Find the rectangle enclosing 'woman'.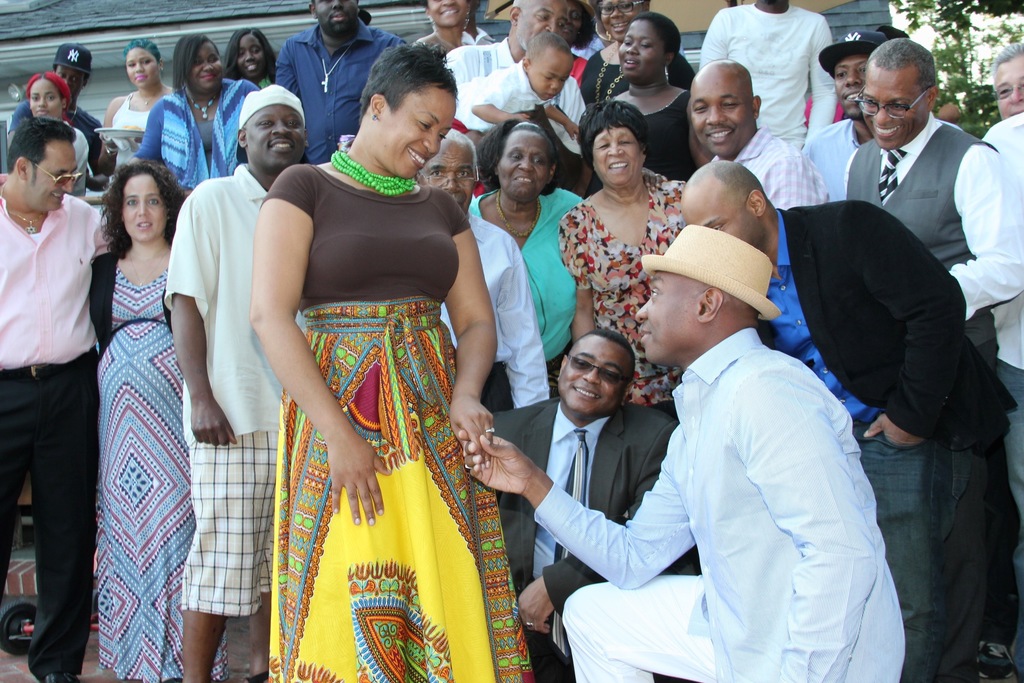
pyautogui.locateOnScreen(97, 40, 175, 173).
